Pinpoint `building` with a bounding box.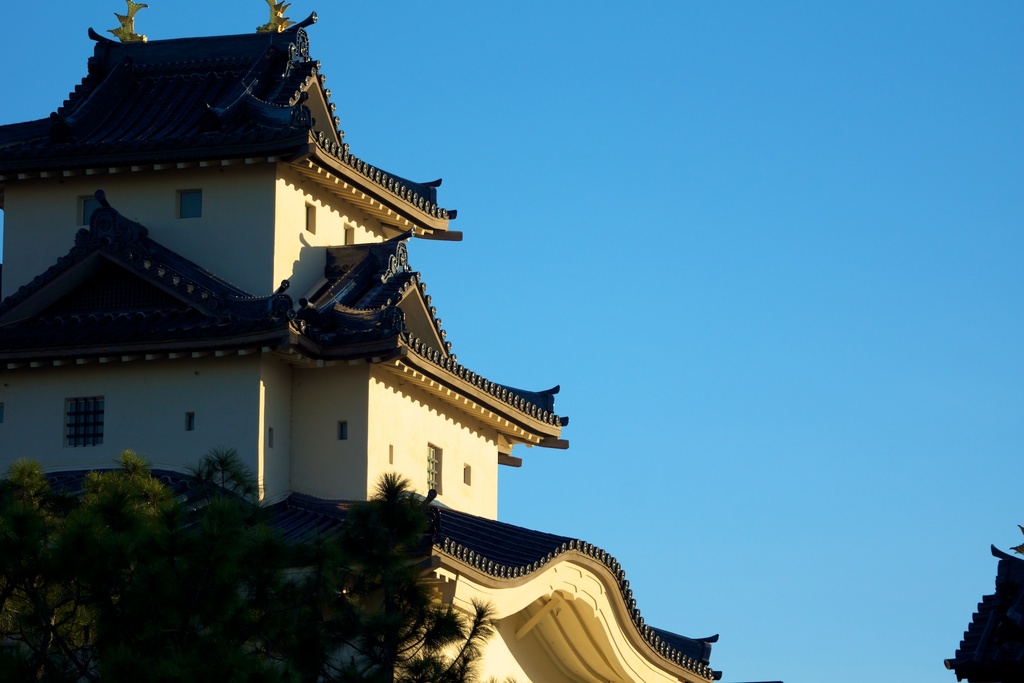
crop(941, 523, 1023, 682).
